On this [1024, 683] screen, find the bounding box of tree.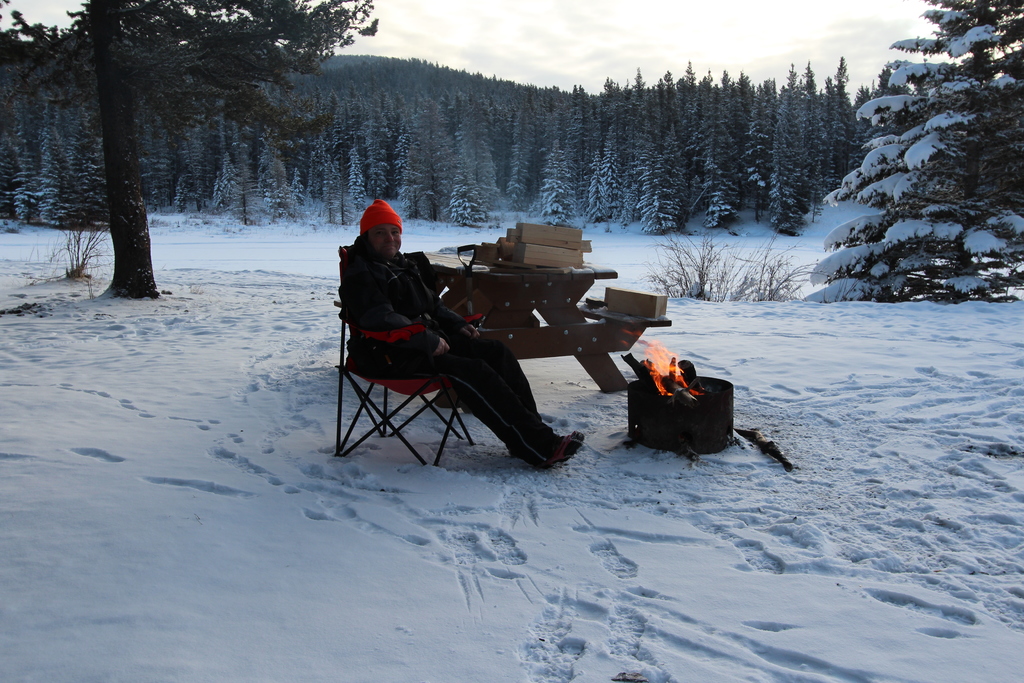
Bounding box: (x1=252, y1=110, x2=298, y2=204).
